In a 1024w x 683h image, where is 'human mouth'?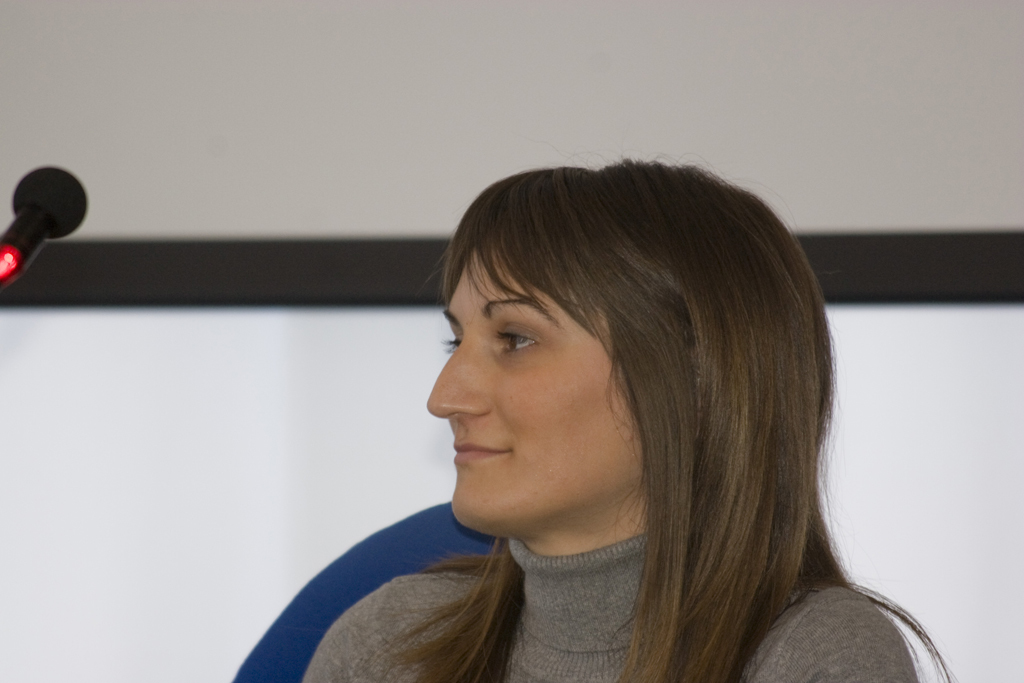
pyautogui.locateOnScreen(451, 434, 515, 470).
